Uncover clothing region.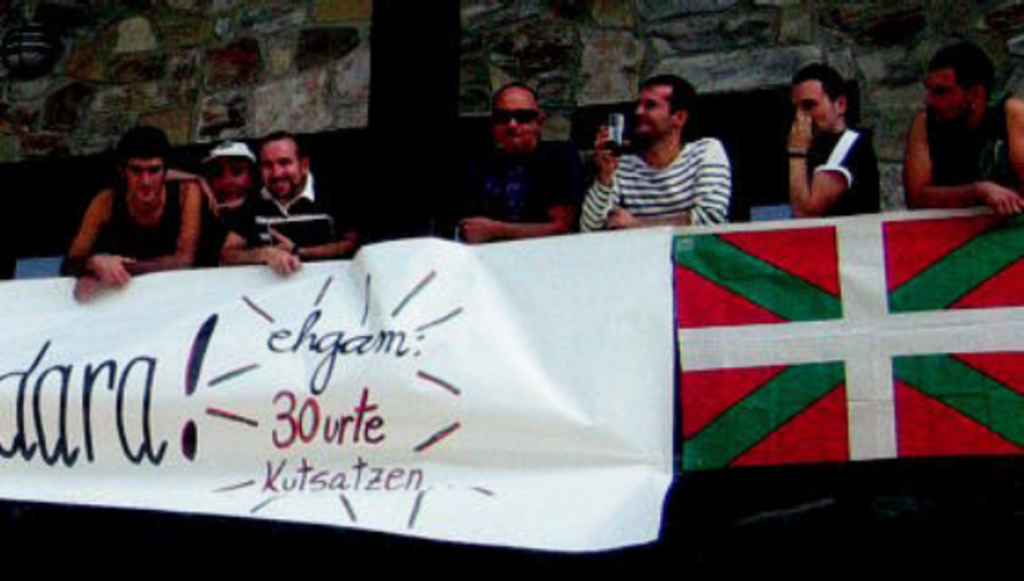
Uncovered: crop(472, 133, 589, 223).
